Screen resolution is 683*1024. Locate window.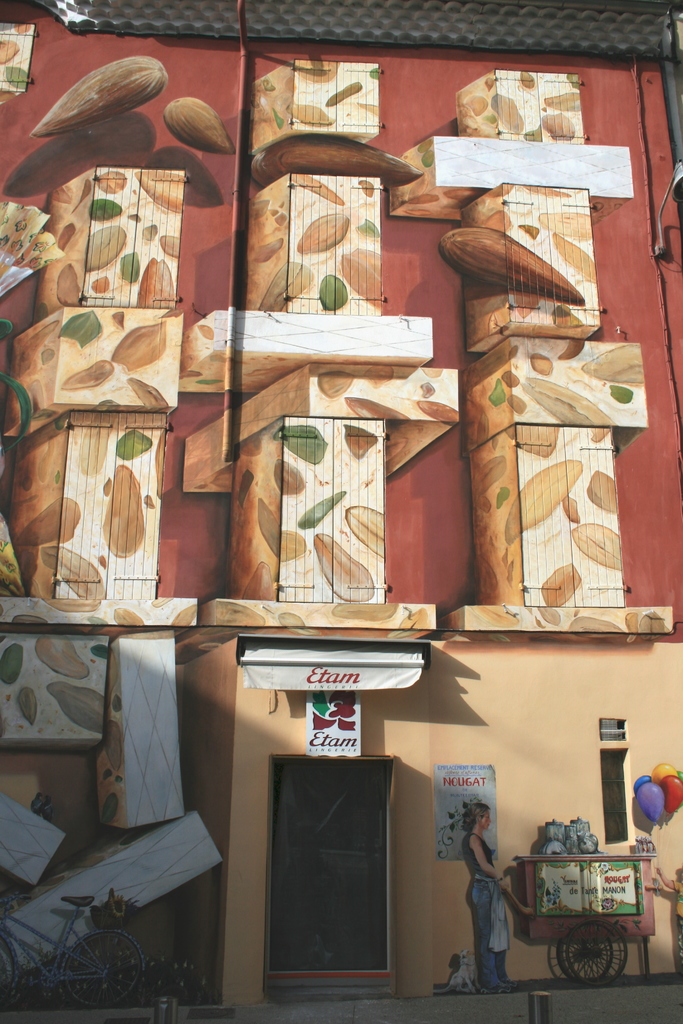
(497,68,577,140).
